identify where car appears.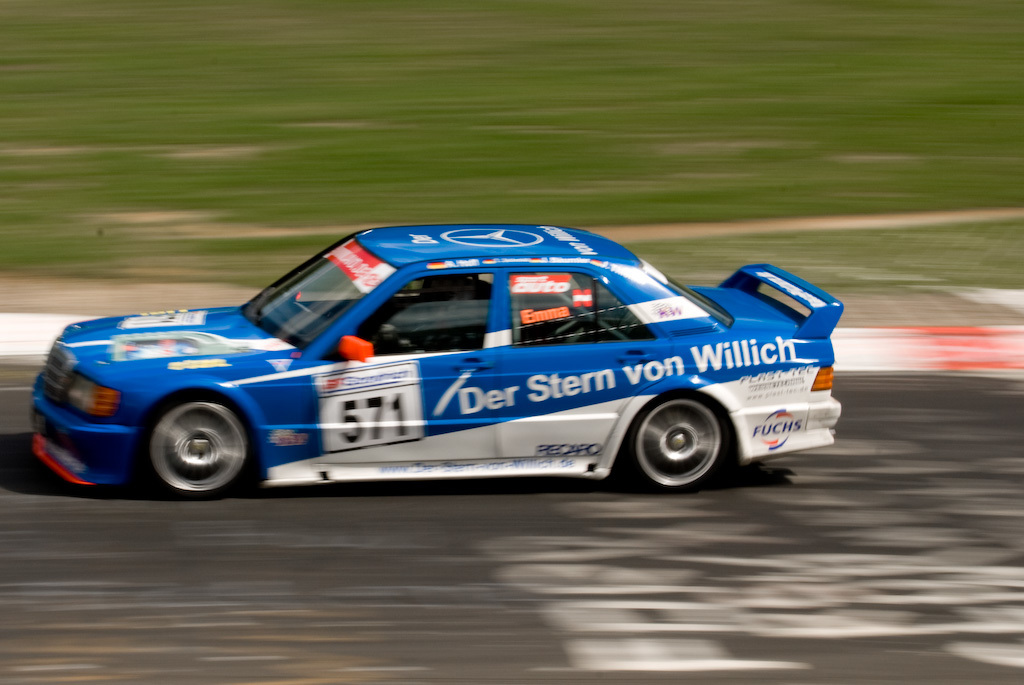
Appears at <box>31,224,845,500</box>.
